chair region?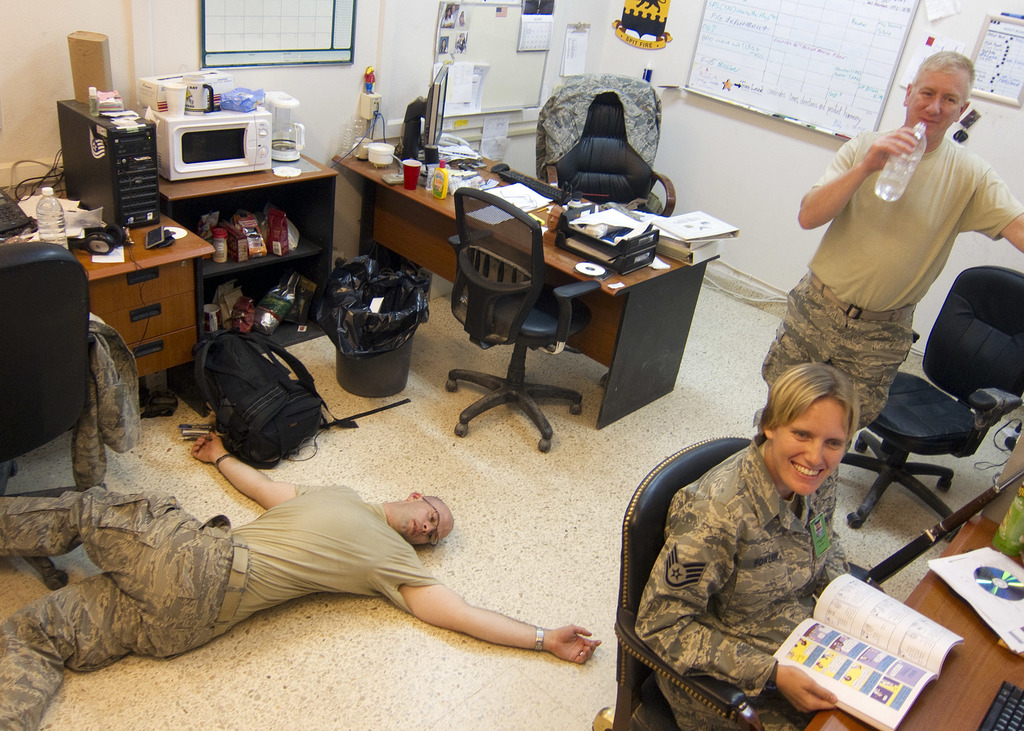
536:71:676:218
